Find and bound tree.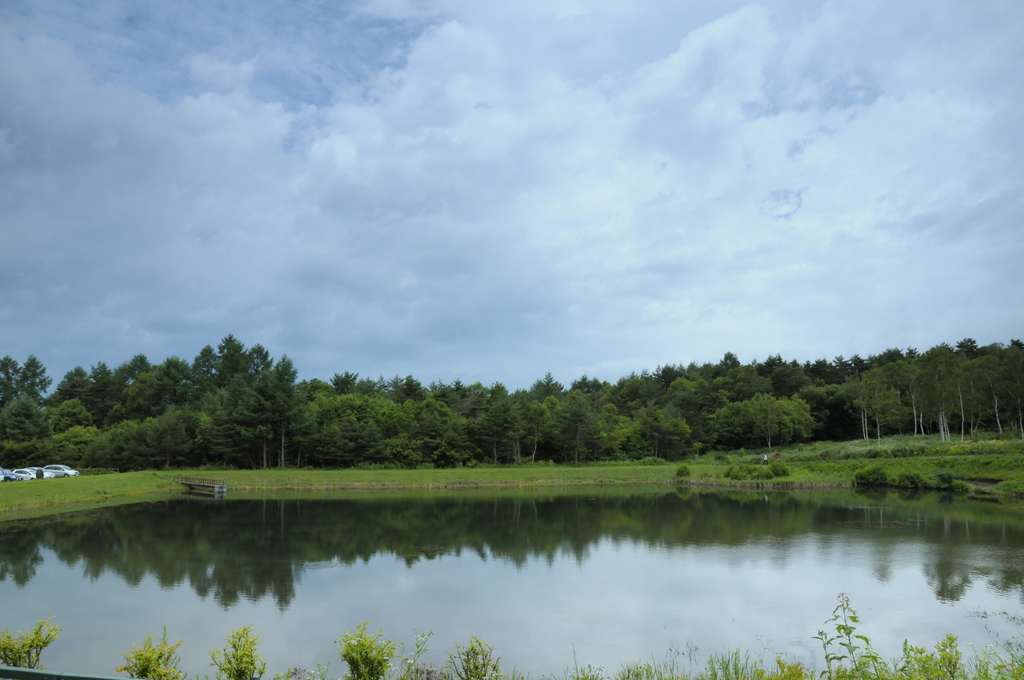
Bound: <bbox>449, 378, 492, 416</bbox>.
